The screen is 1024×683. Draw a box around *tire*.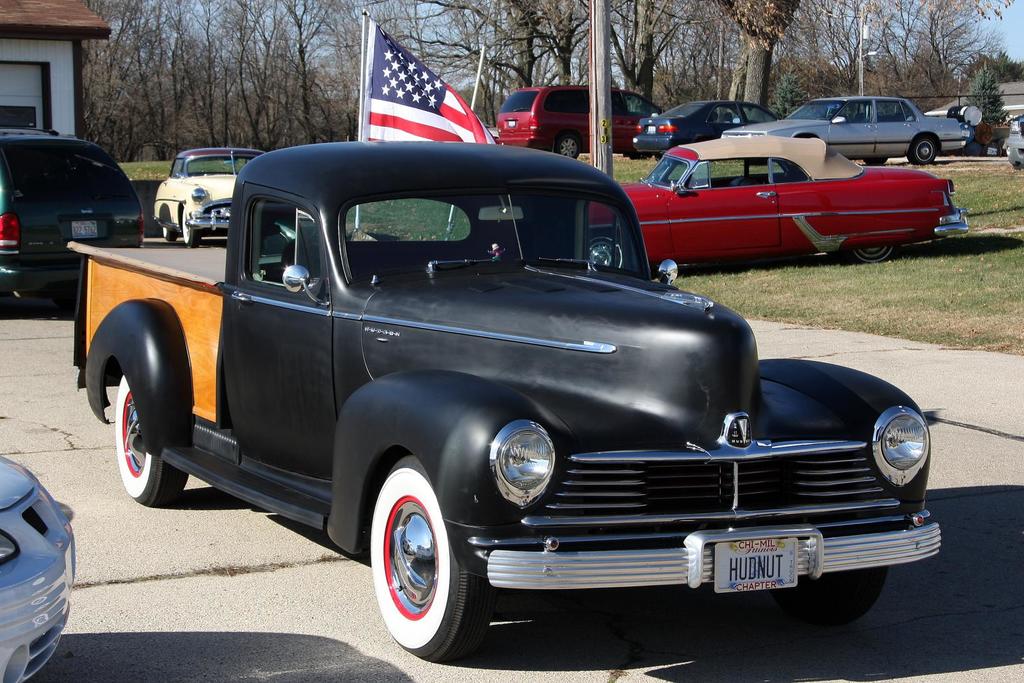
Rect(808, 568, 884, 617).
